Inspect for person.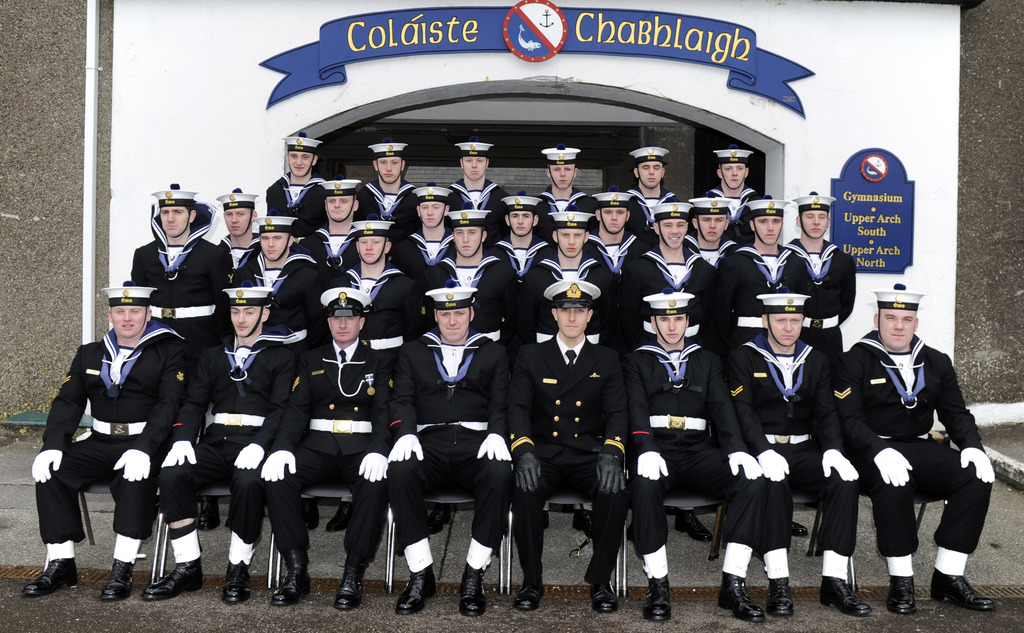
Inspection: l=780, t=186, r=853, b=328.
